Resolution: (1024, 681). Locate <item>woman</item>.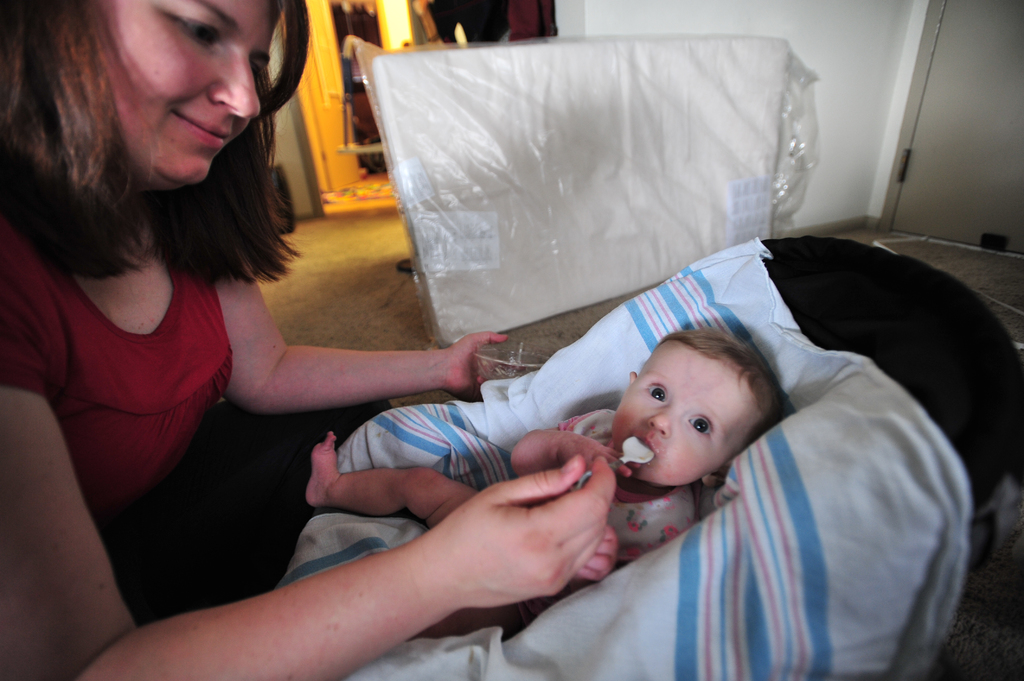
locate(79, 0, 605, 680).
